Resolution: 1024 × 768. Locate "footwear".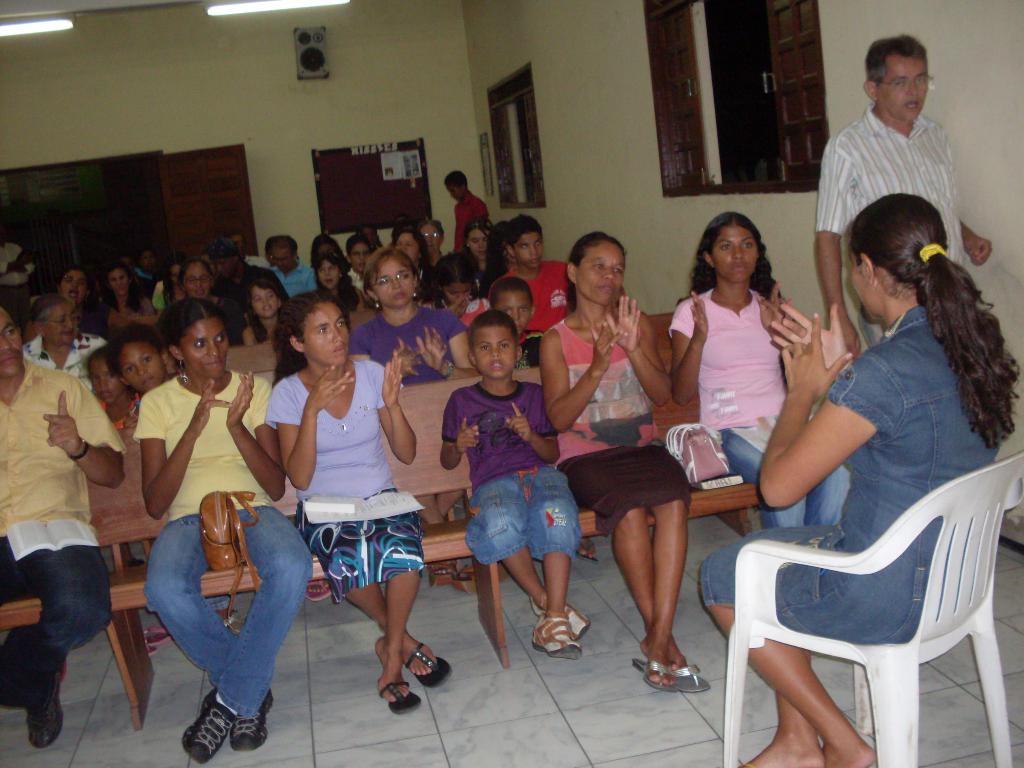
431 558 457 589.
